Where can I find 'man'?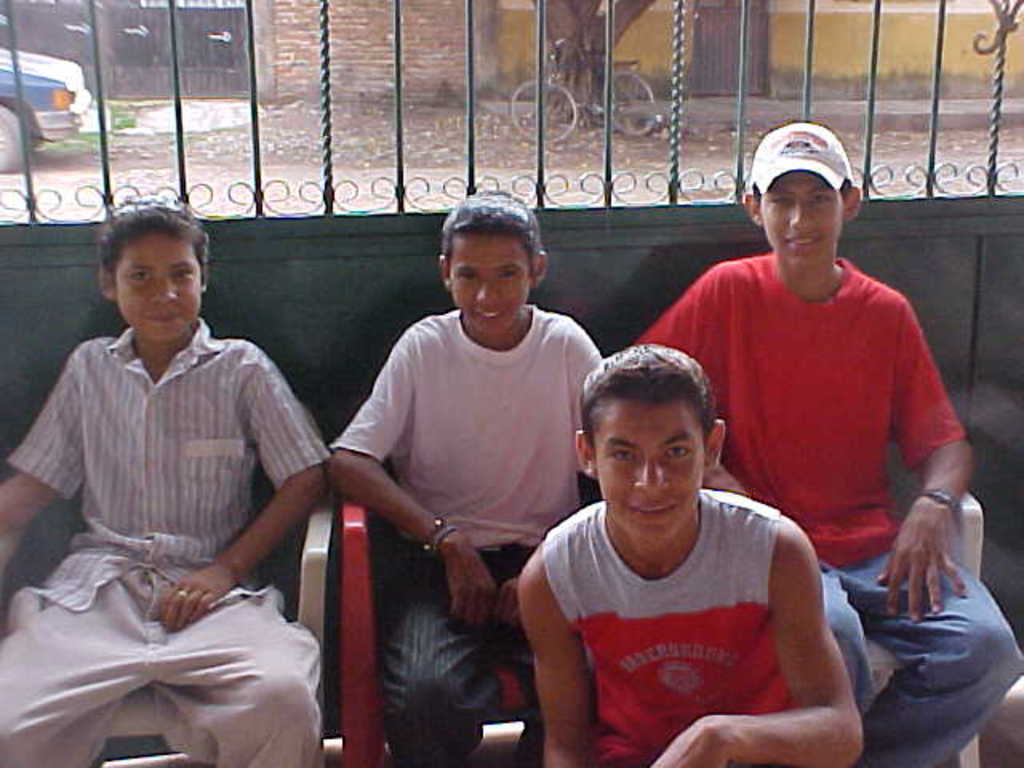
You can find it at crop(515, 342, 862, 766).
